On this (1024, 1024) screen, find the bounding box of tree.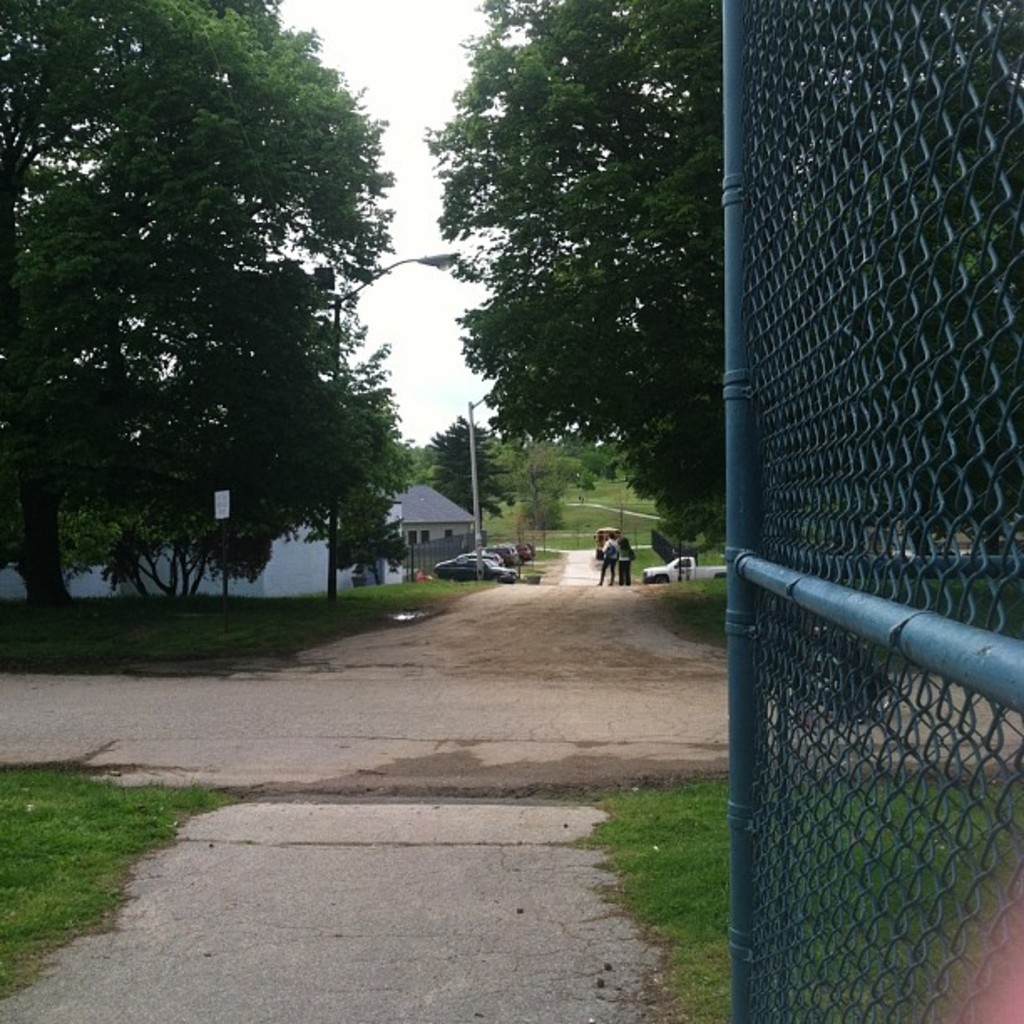
Bounding box: (x1=417, y1=415, x2=504, y2=529).
